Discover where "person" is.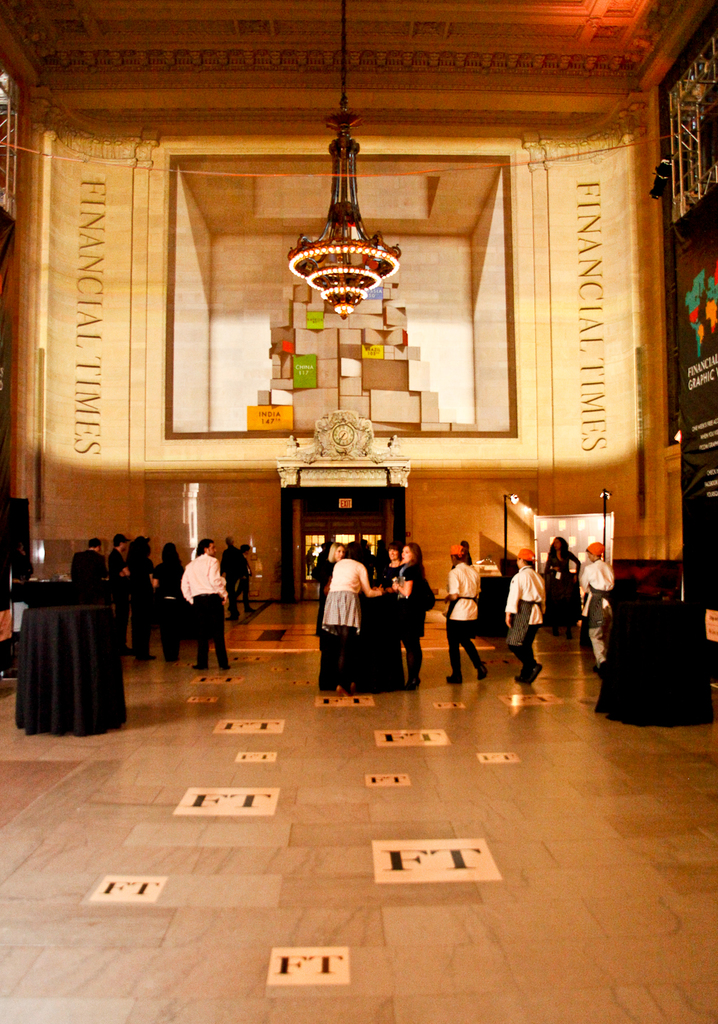
Discovered at (x1=446, y1=545, x2=488, y2=691).
